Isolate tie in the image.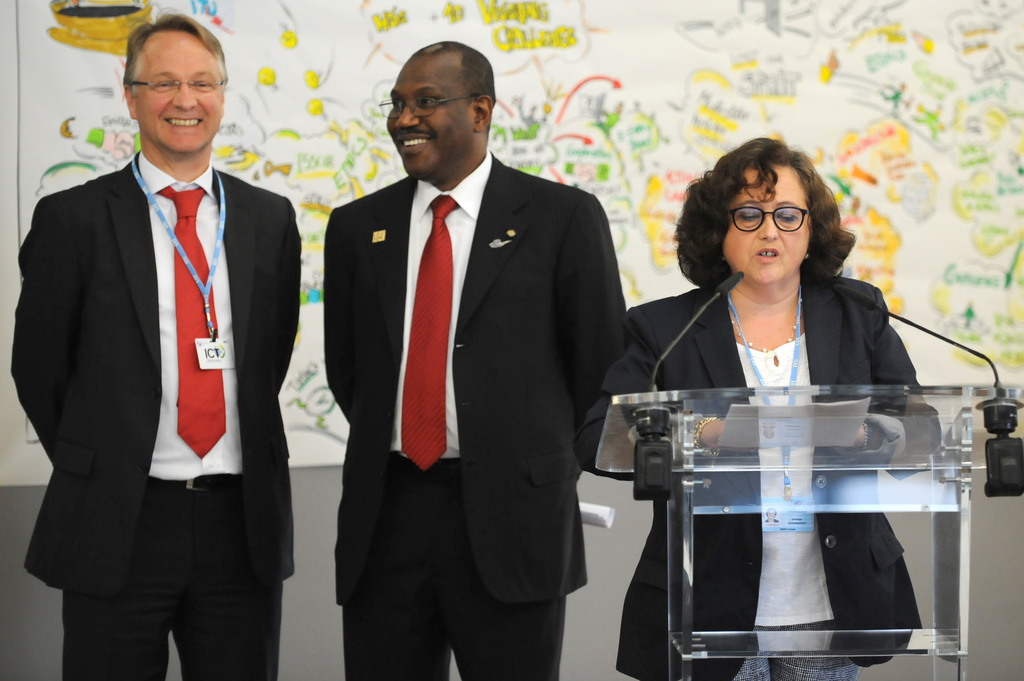
Isolated region: left=178, top=192, right=229, bottom=451.
